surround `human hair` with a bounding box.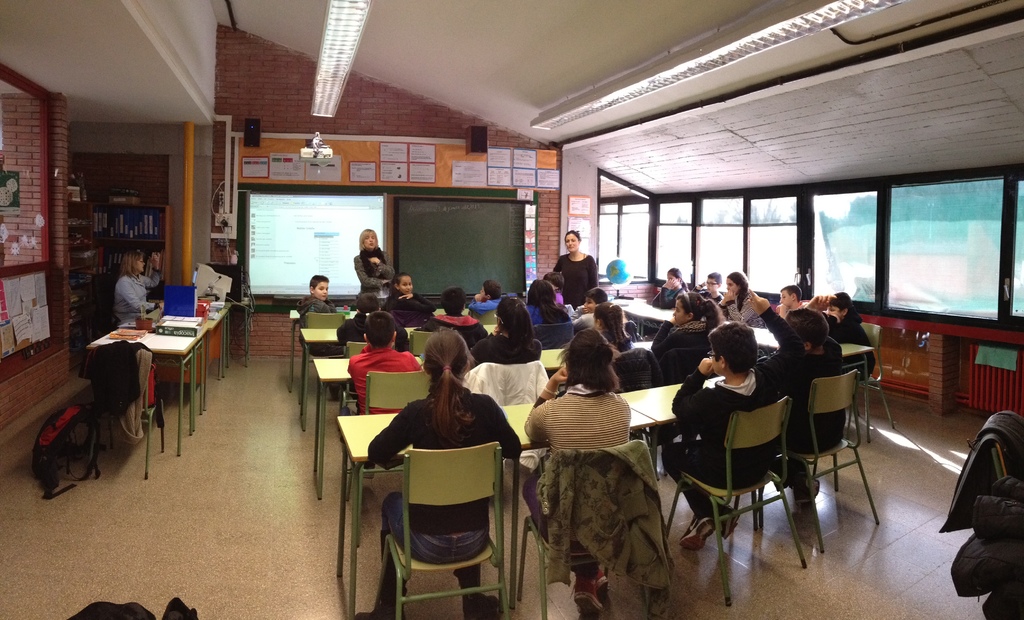
353,226,381,251.
